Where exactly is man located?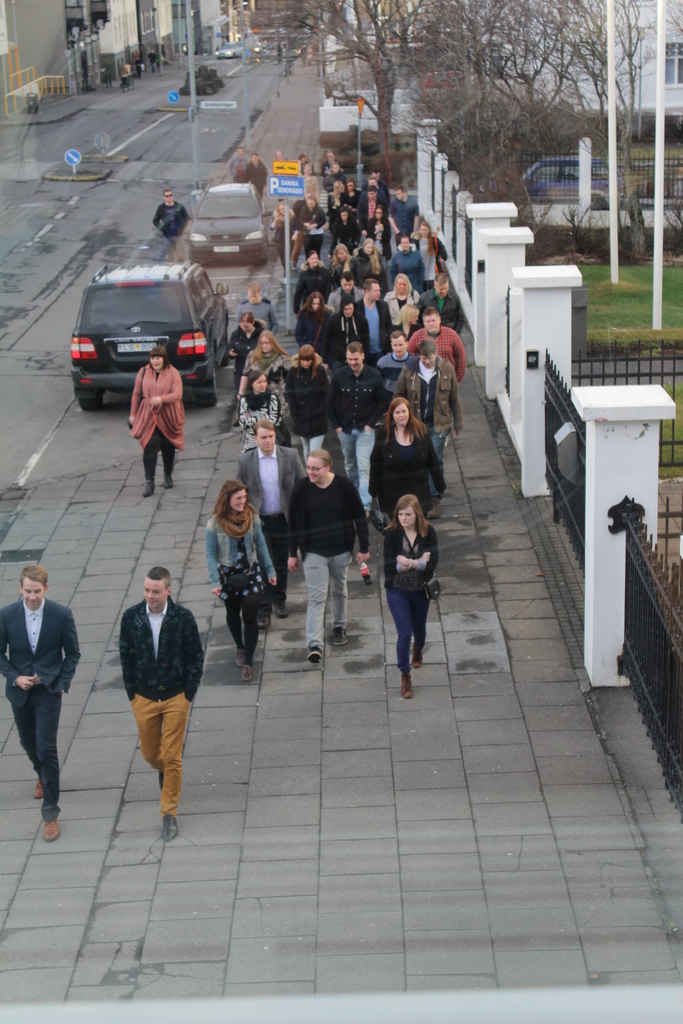
Its bounding box is {"left": 103, "top": 558, "right": 206, "bottom": 836}.
